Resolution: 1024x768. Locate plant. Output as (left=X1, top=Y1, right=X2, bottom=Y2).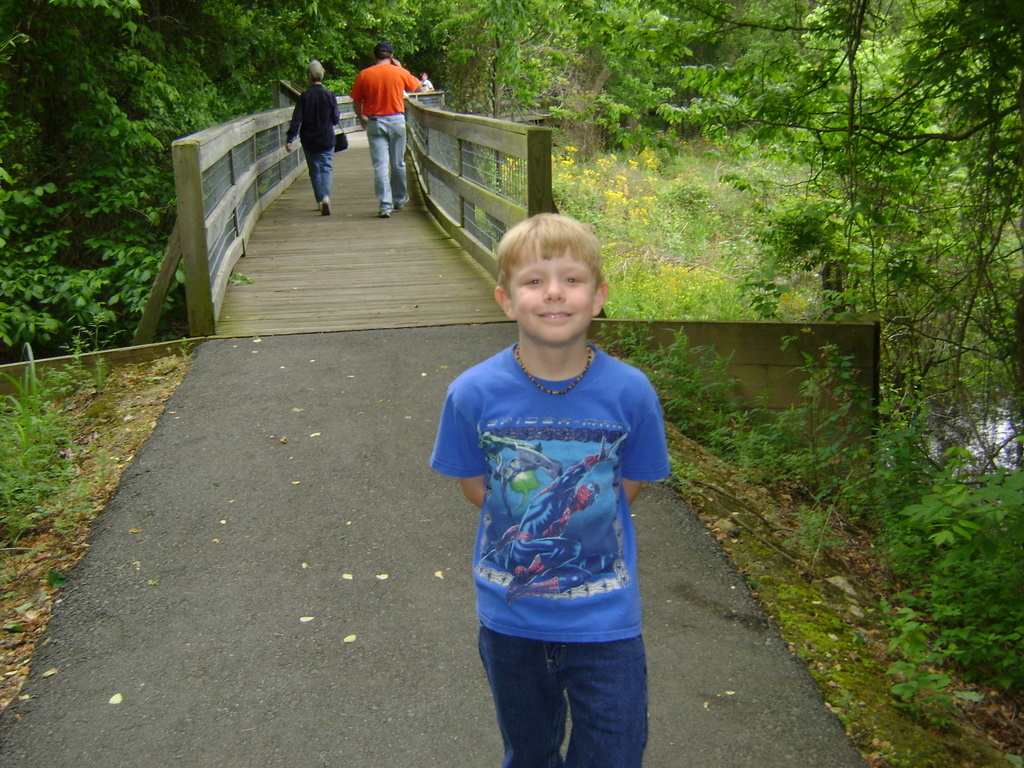
(left=474, top=144, right=843, bottom=317).
